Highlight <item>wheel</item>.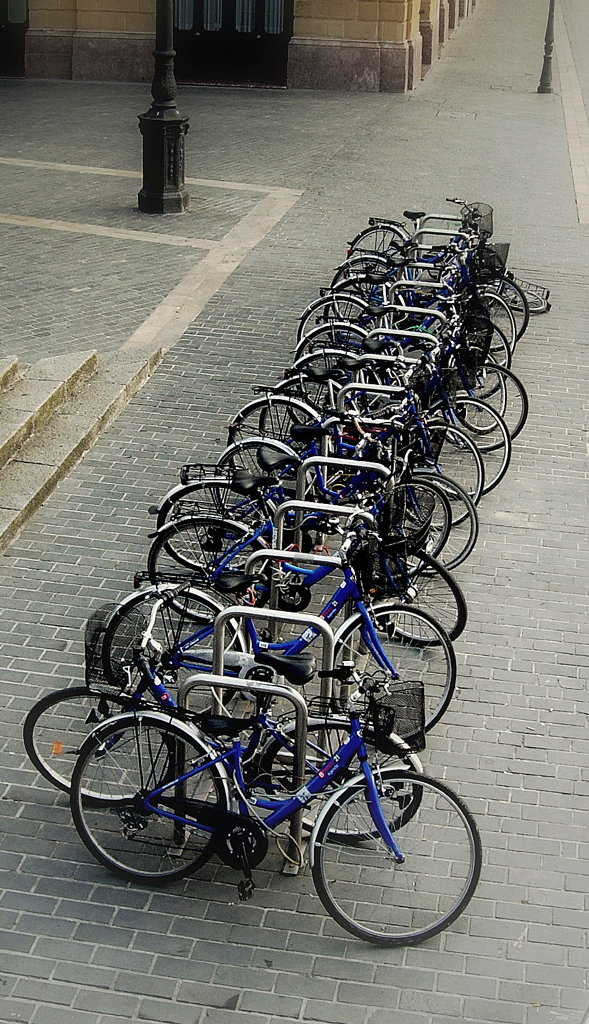
Highlighted region: [412,470,490,583].
